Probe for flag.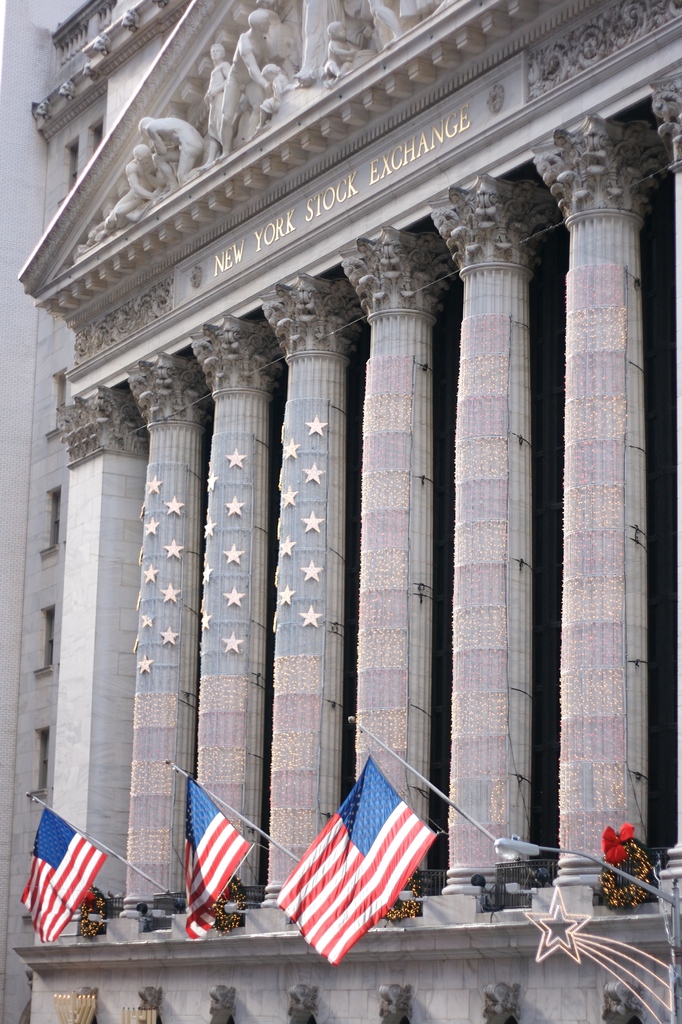
Probe result: (22,810,103,941).
